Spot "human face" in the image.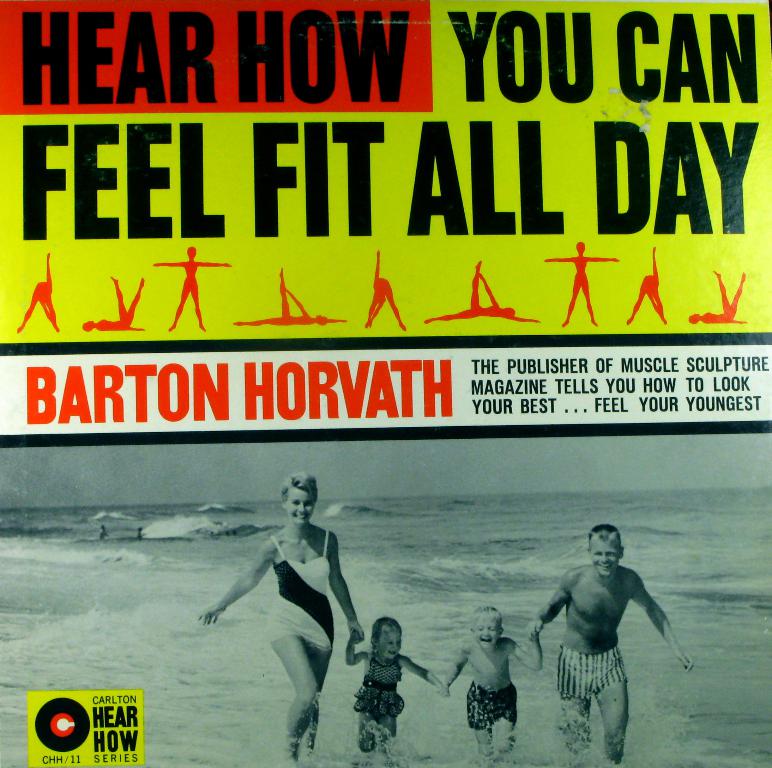
"human face" found at <box>280,487,315,525</box>.
